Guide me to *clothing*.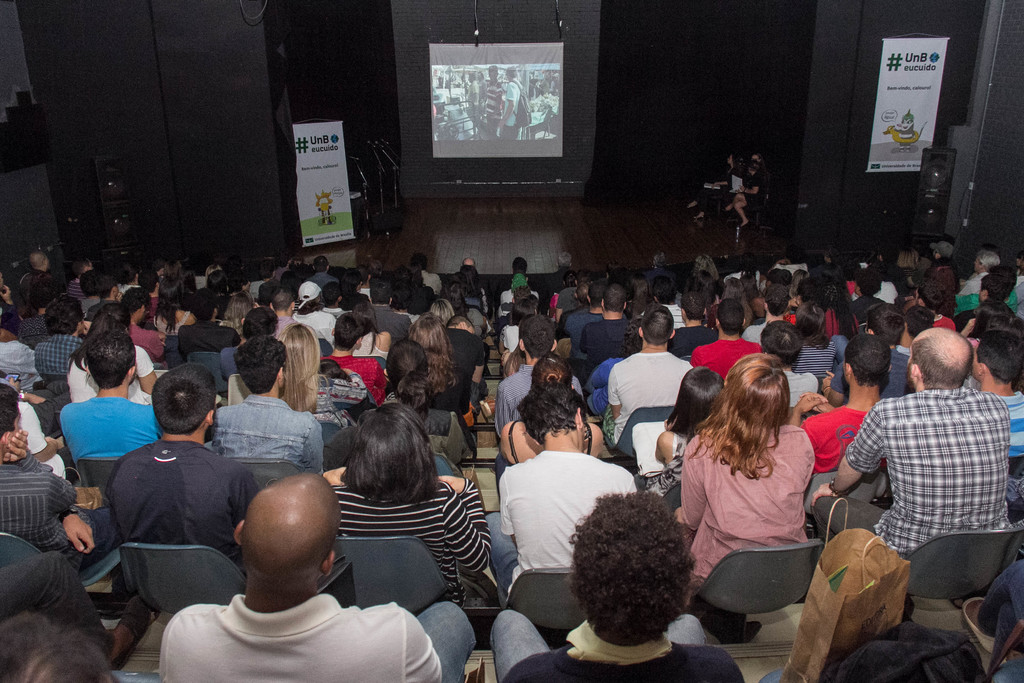
Guidance: 800, 343, 839, 368.
